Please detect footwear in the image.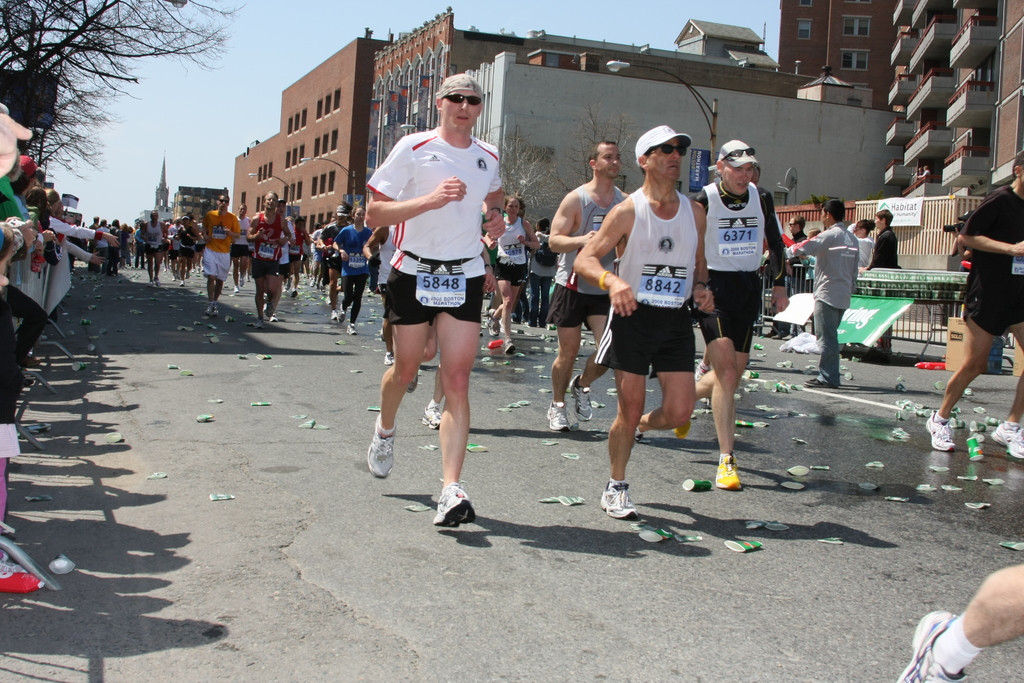
[155,277,159,284].
